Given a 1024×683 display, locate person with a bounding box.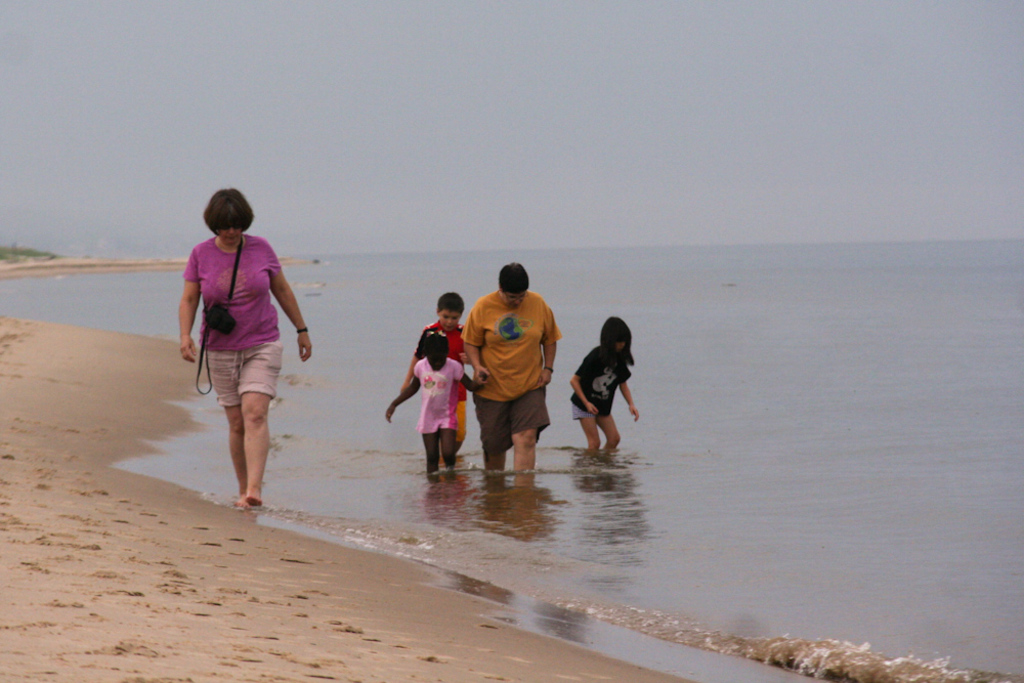
Located: [387,331,474,471].
